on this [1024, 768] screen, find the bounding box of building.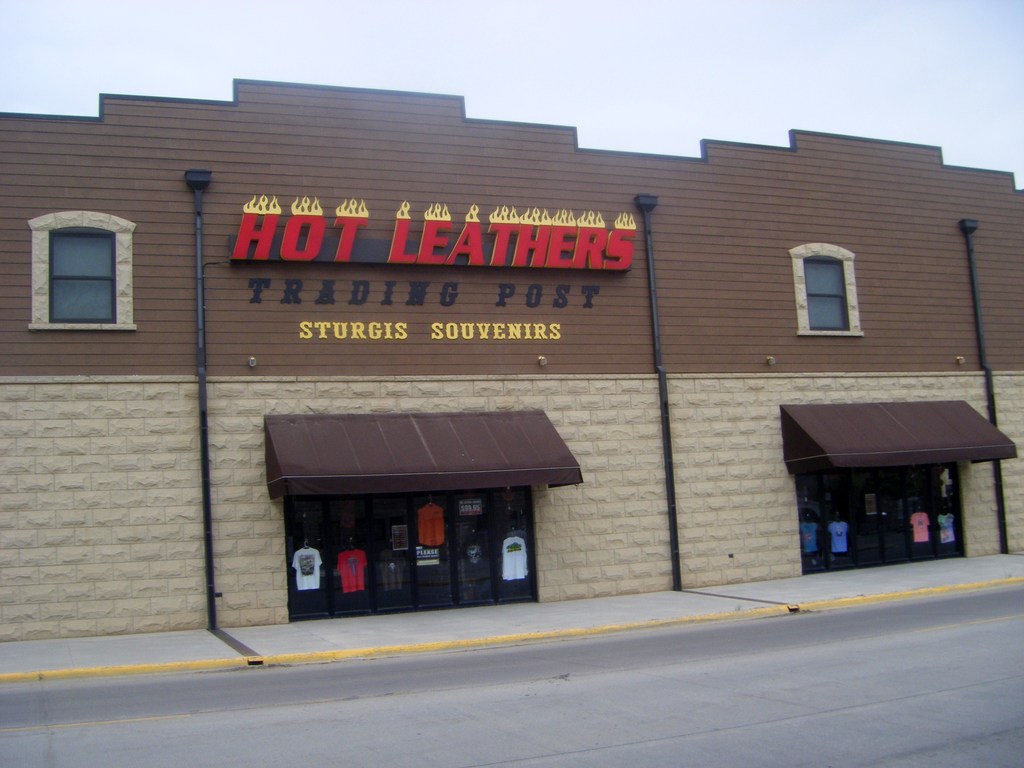
Bounding box: 0, 80, 1023, 641.
